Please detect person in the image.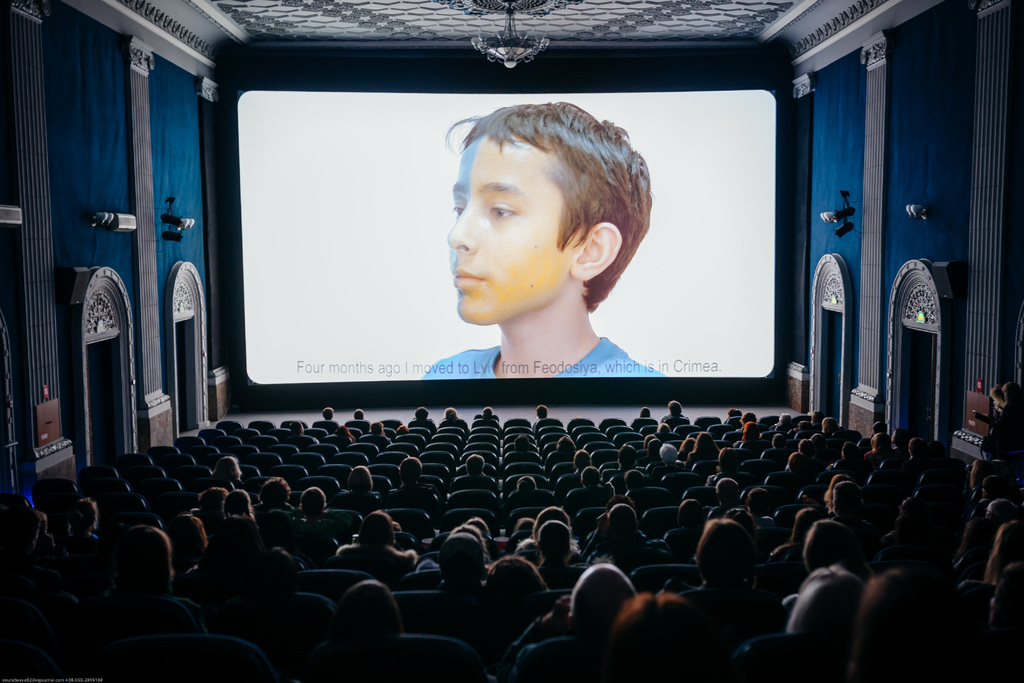
region(289, 490, 330, 520).
